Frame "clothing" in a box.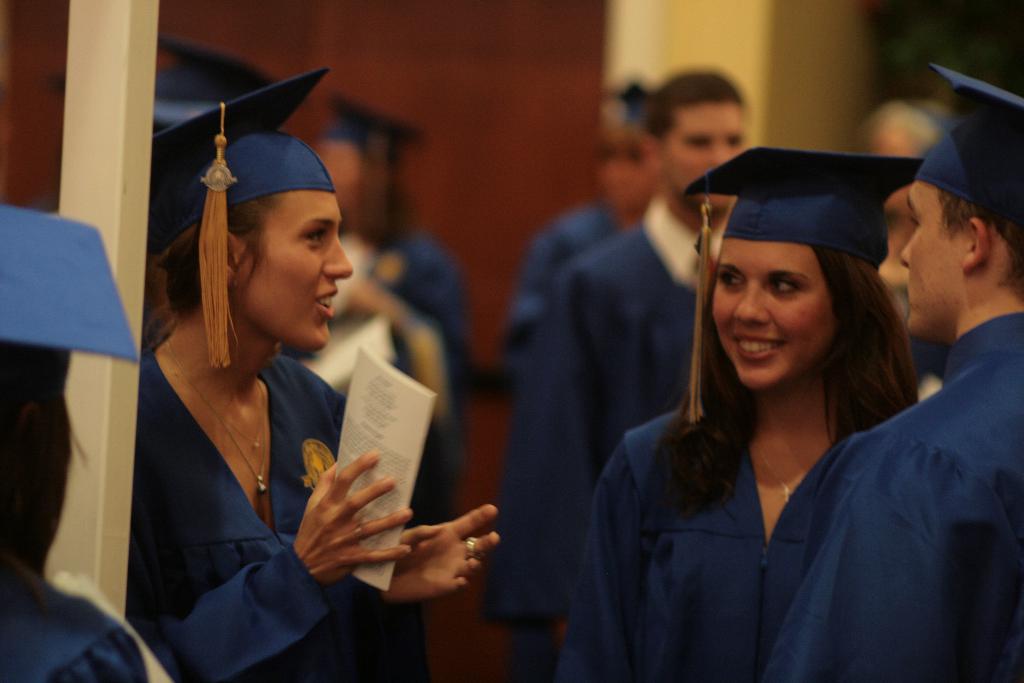
Rect(481, 194, 709, 632).
